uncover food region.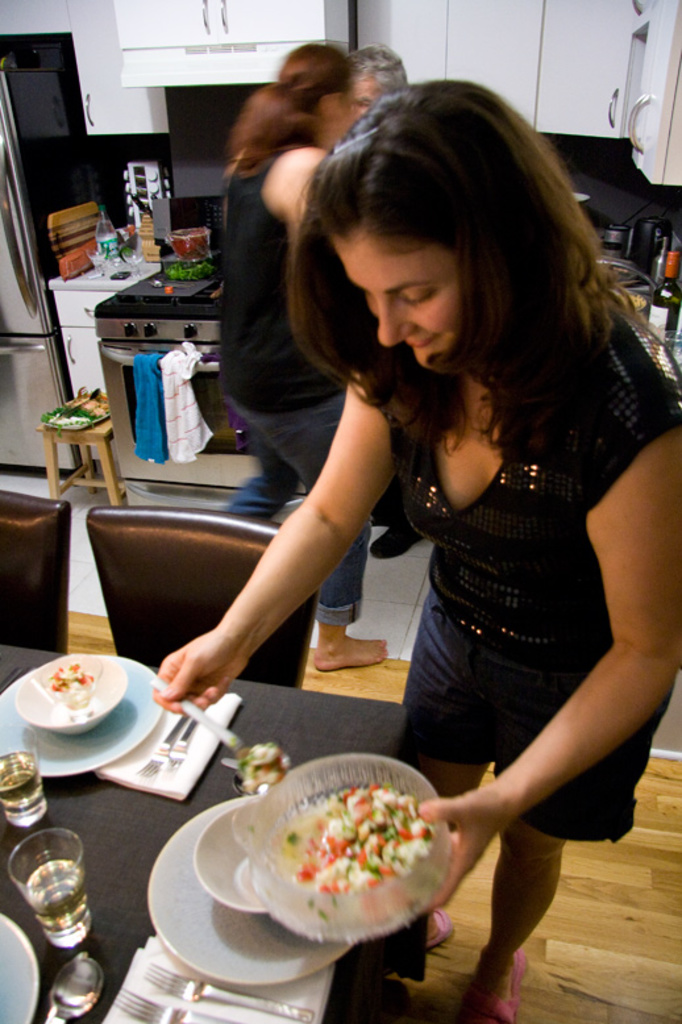
Uncovered: 223, 754, 466, 953.
